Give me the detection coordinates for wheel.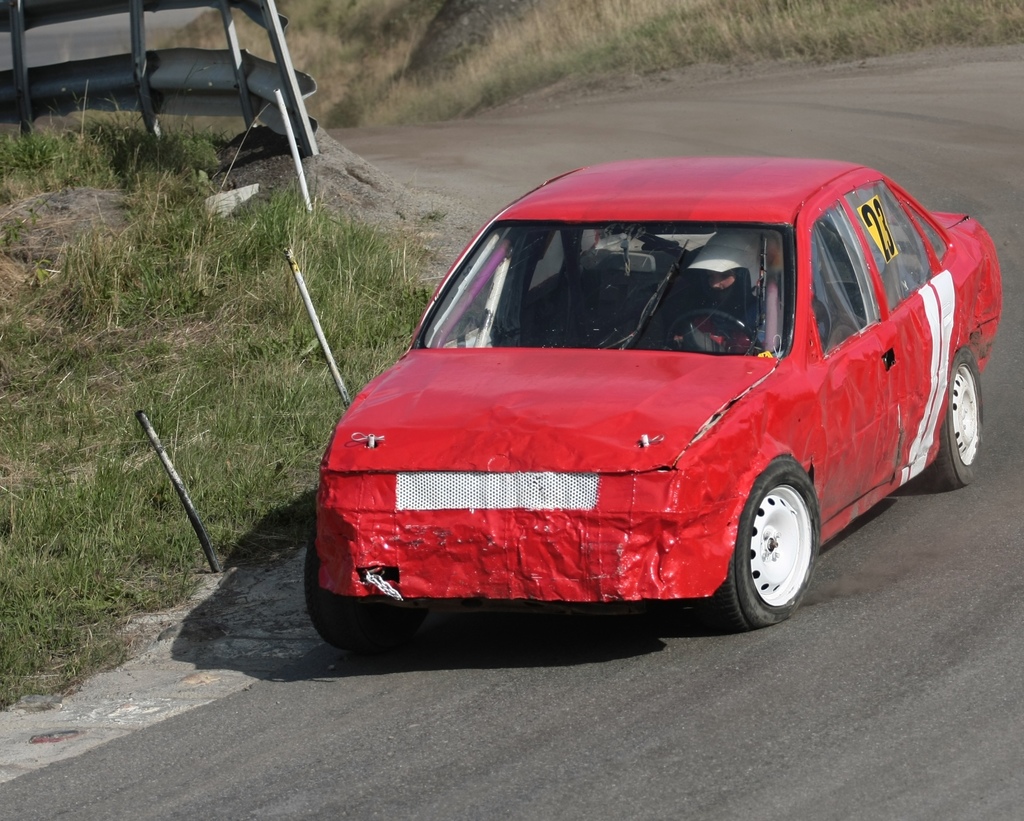
934,345,982,489.
